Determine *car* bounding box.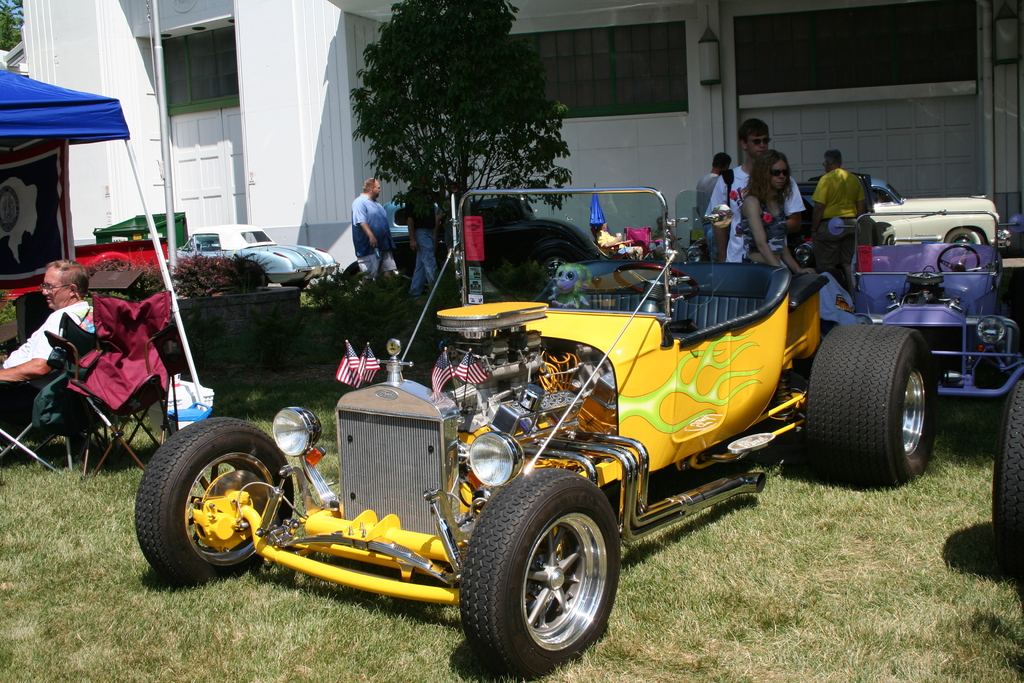
Determined: pyautogui.locateOnScreen(177, 226, 342, 290).
